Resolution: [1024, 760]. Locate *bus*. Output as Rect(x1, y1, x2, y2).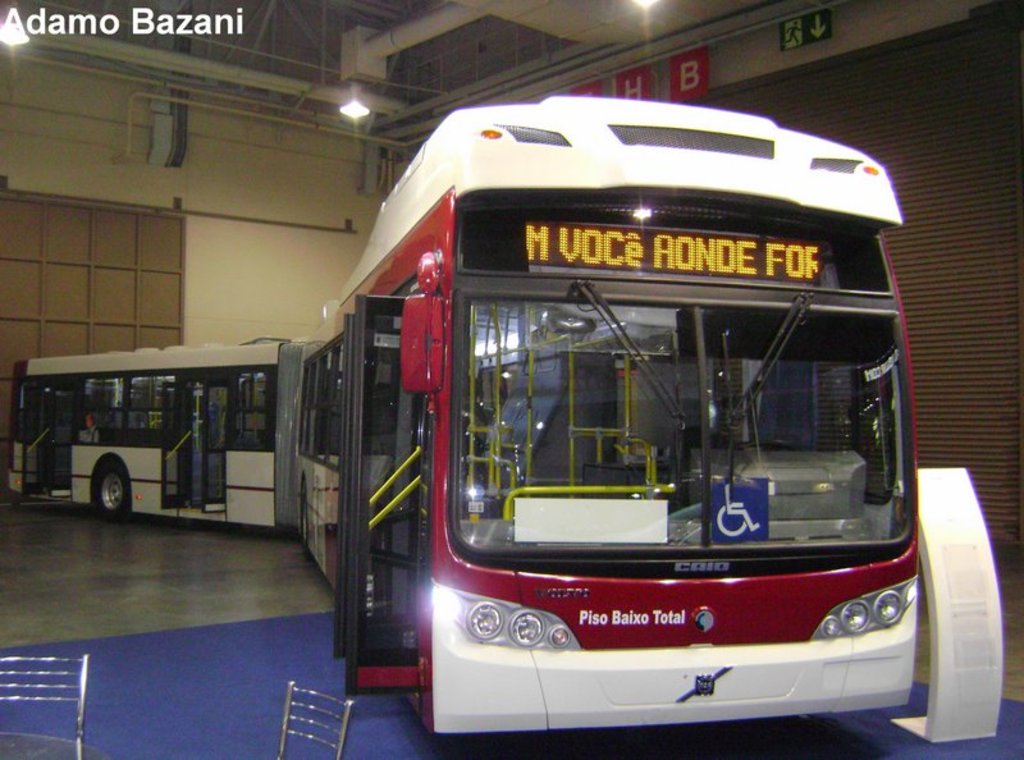
Rect(6, 99, 920, 737).
